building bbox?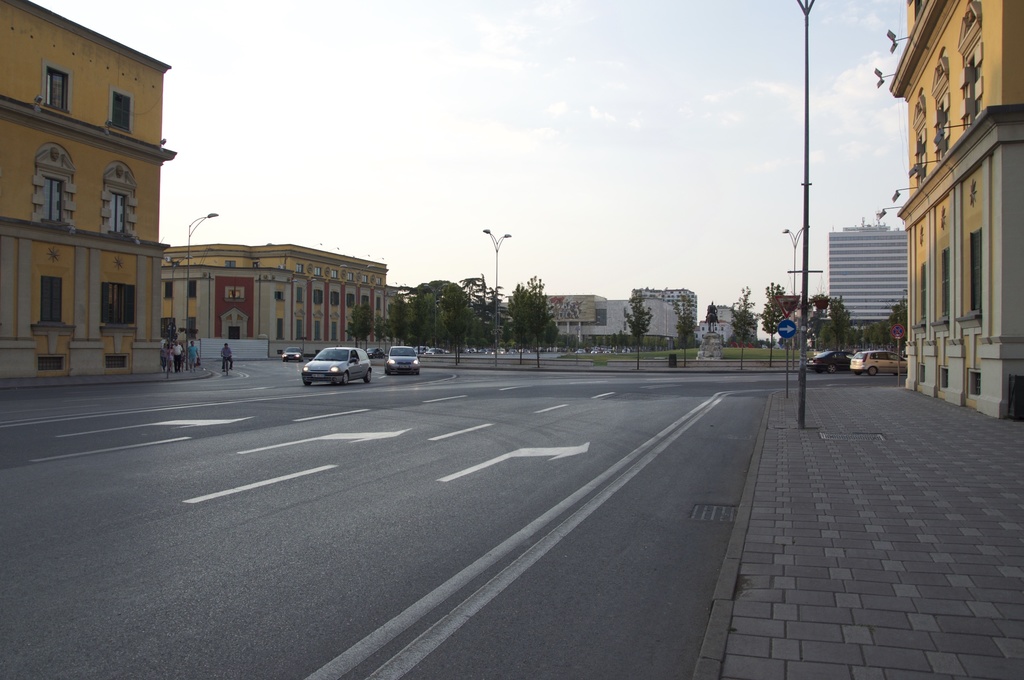
bbox(826, 223, 910, 330)
